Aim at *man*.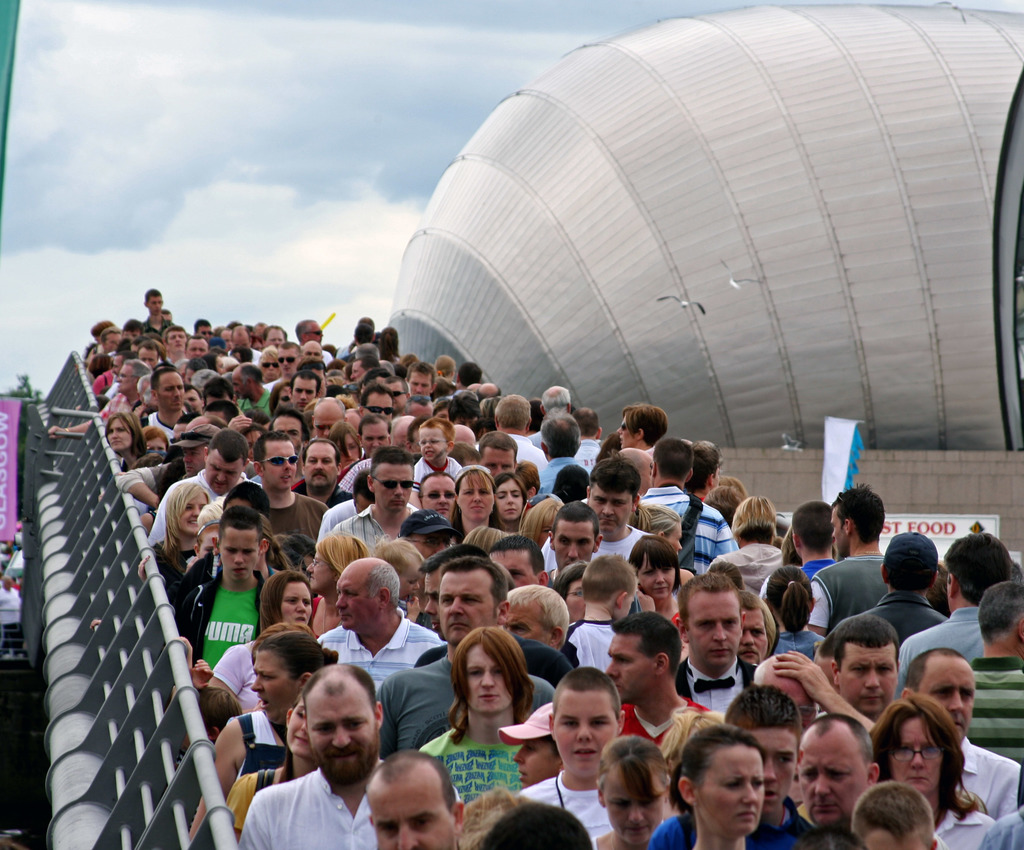
Aimed at 419, 557, 452, 641.
